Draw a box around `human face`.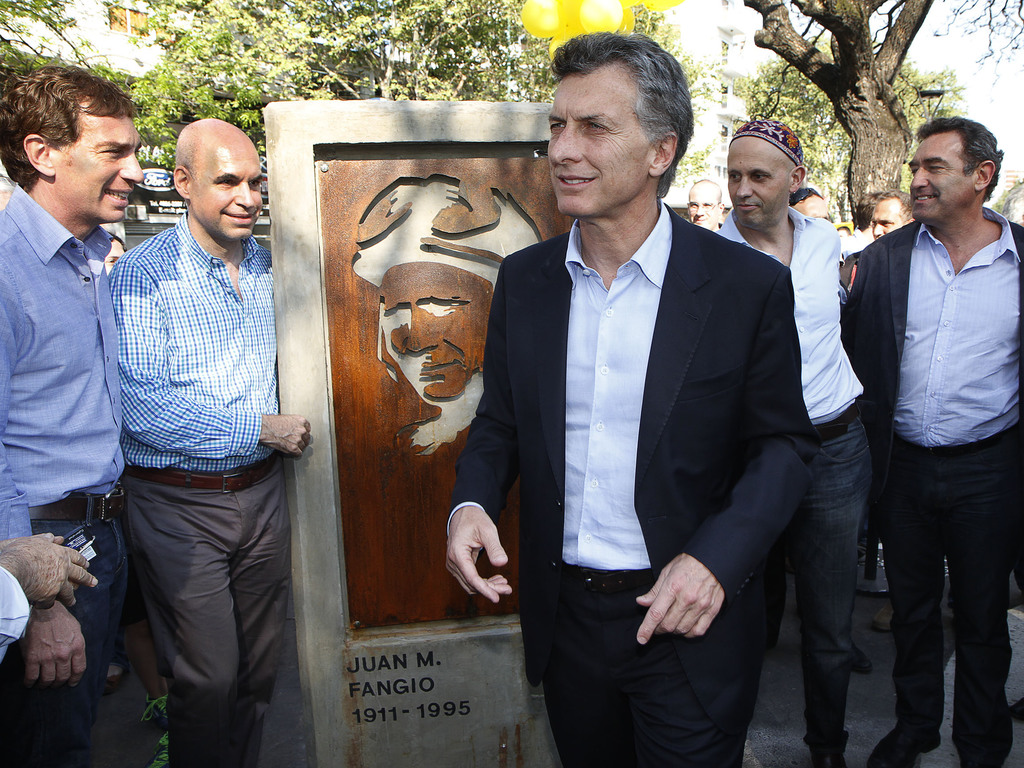
104/243/125/277.
